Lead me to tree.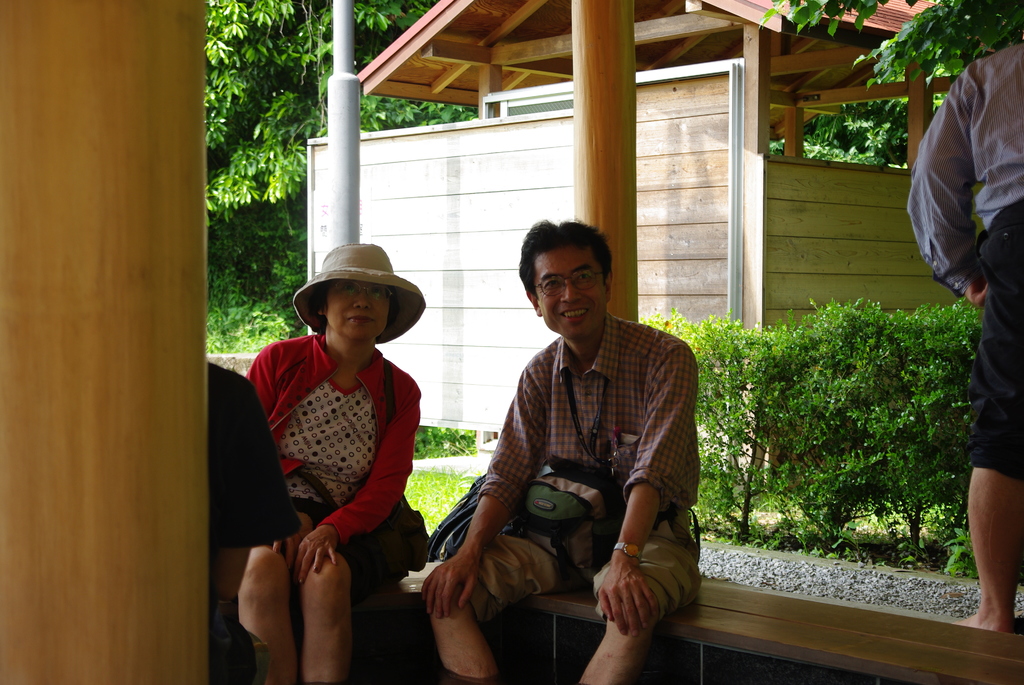
Lead to pyautogui.locateOnScreen(205, 0, 479, 221).
